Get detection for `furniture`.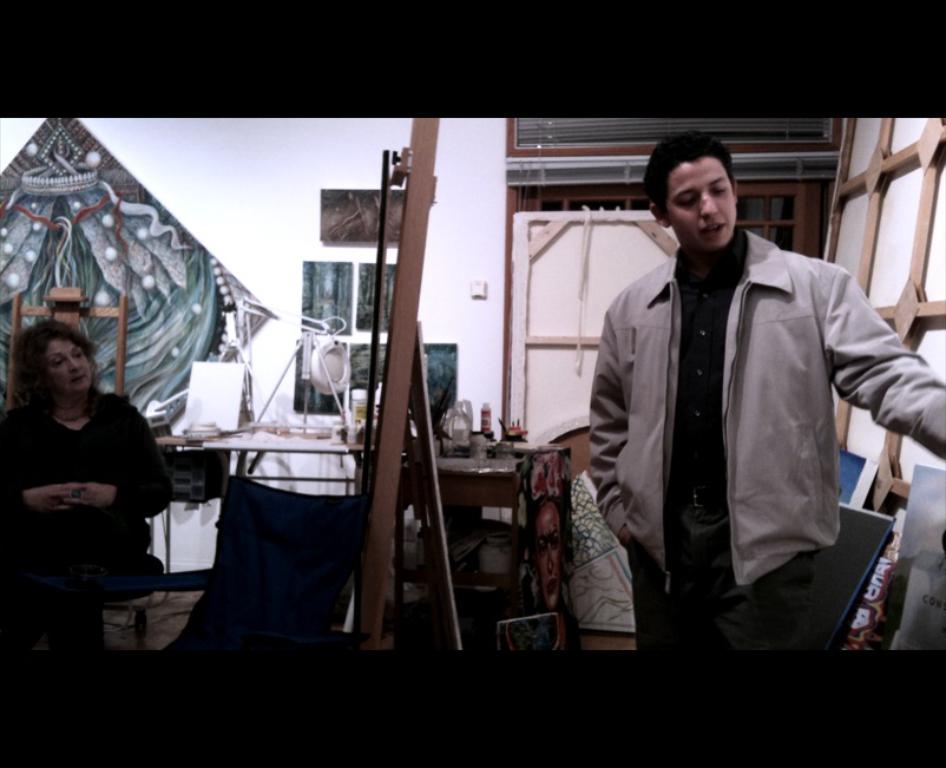
Detection: 111/471/373/733.
